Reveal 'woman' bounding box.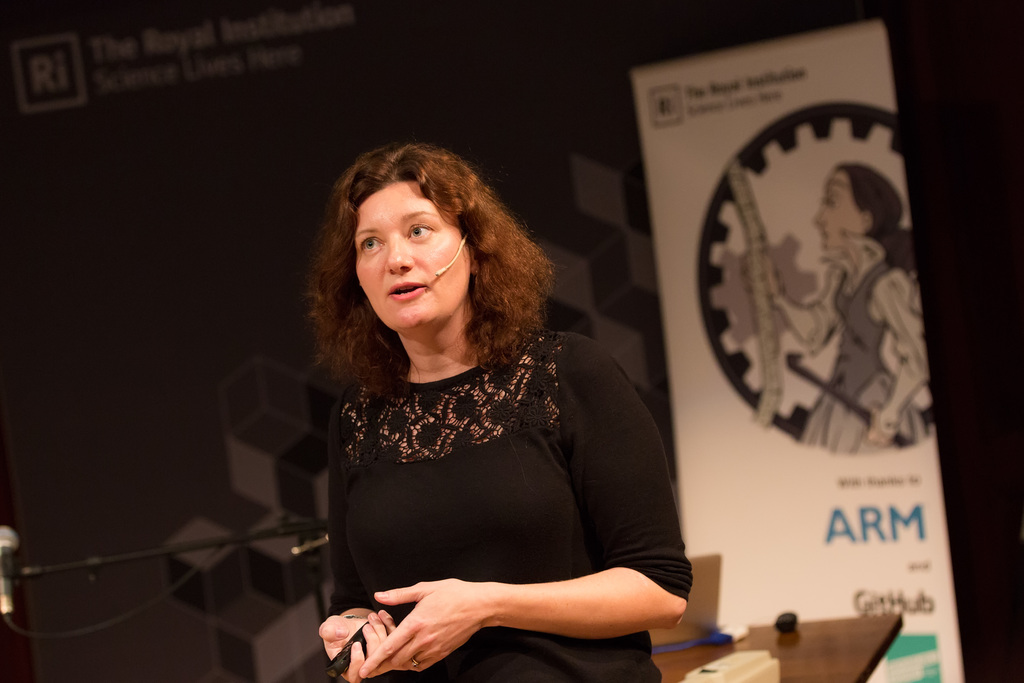
Revealed: (271,136,662,682).
